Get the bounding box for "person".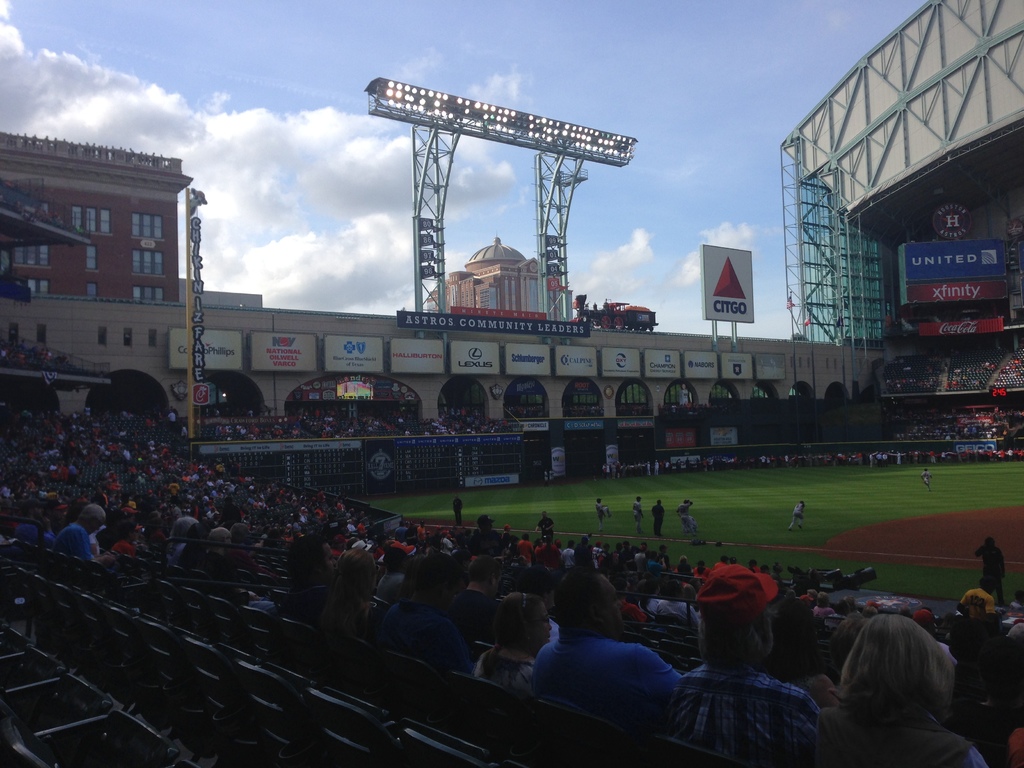
181:425:187:438.
